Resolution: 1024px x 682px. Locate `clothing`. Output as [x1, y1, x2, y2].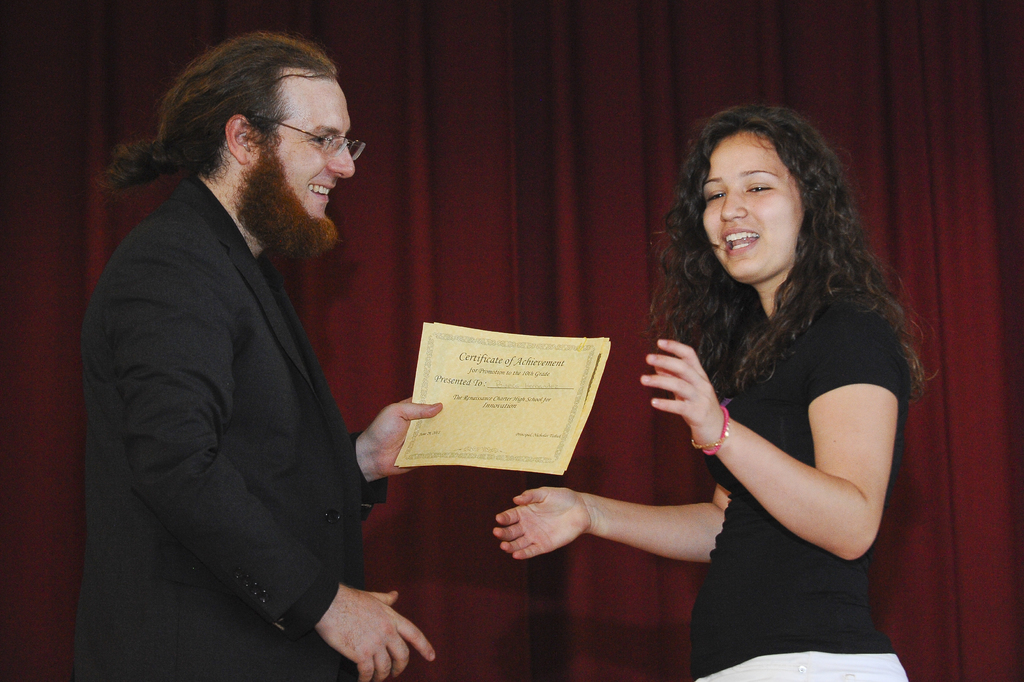
[688, 283, 918, 681].
